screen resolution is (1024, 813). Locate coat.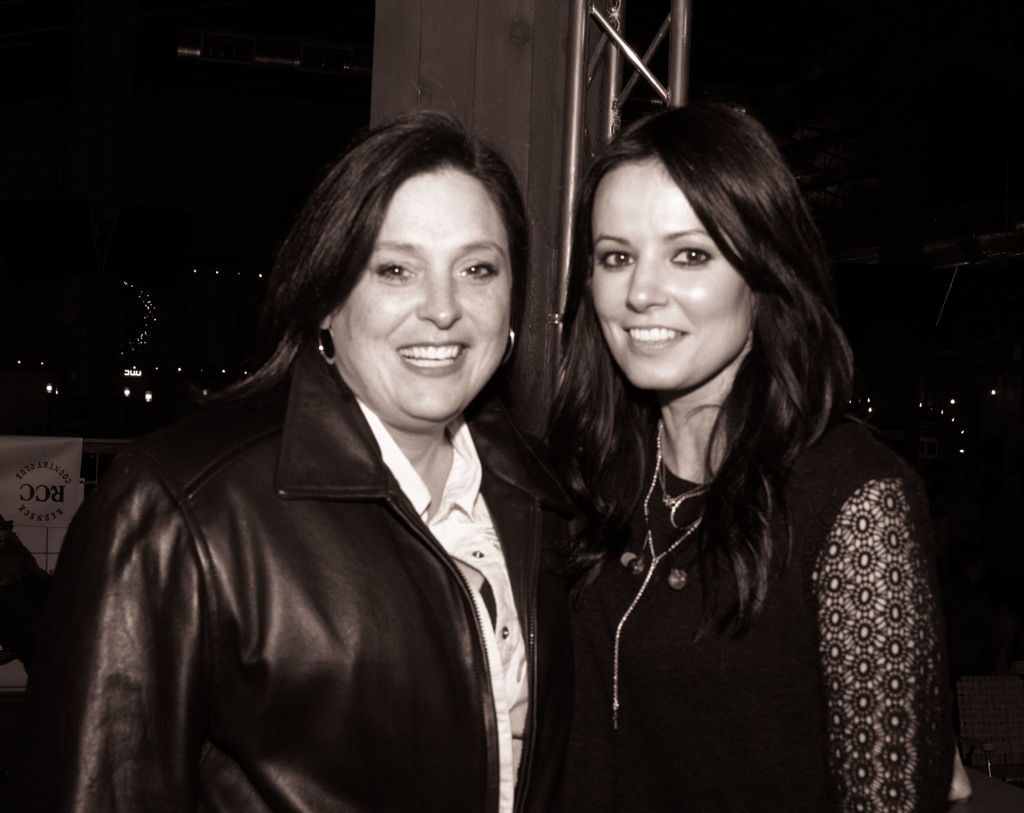
l=75, t=247, r=563, b=801.
